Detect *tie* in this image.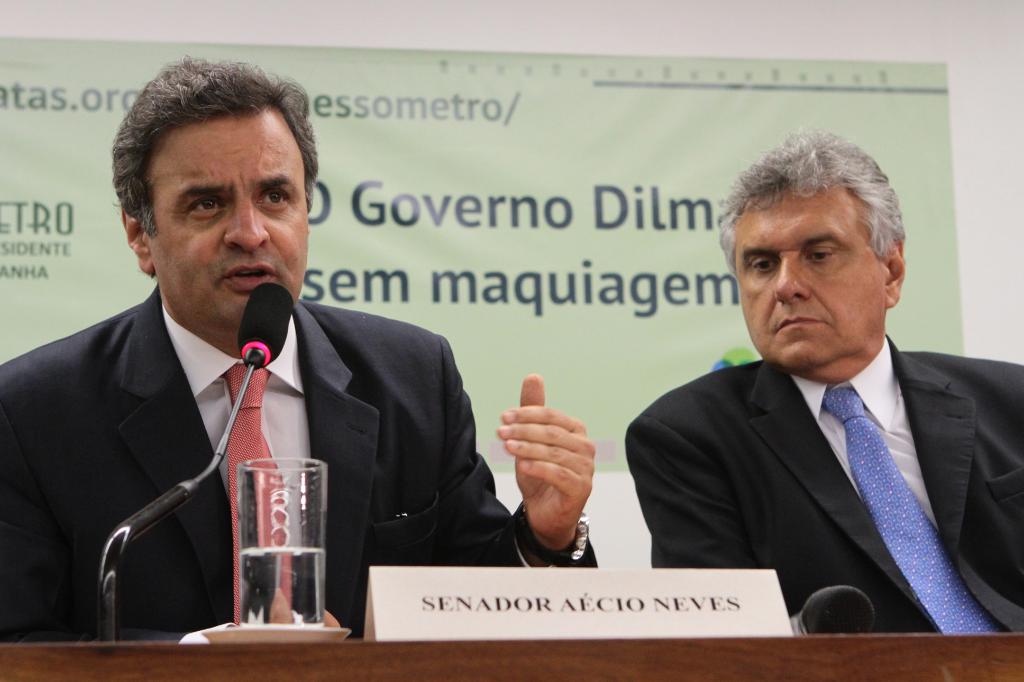
Detection: [216,356,299,634].
